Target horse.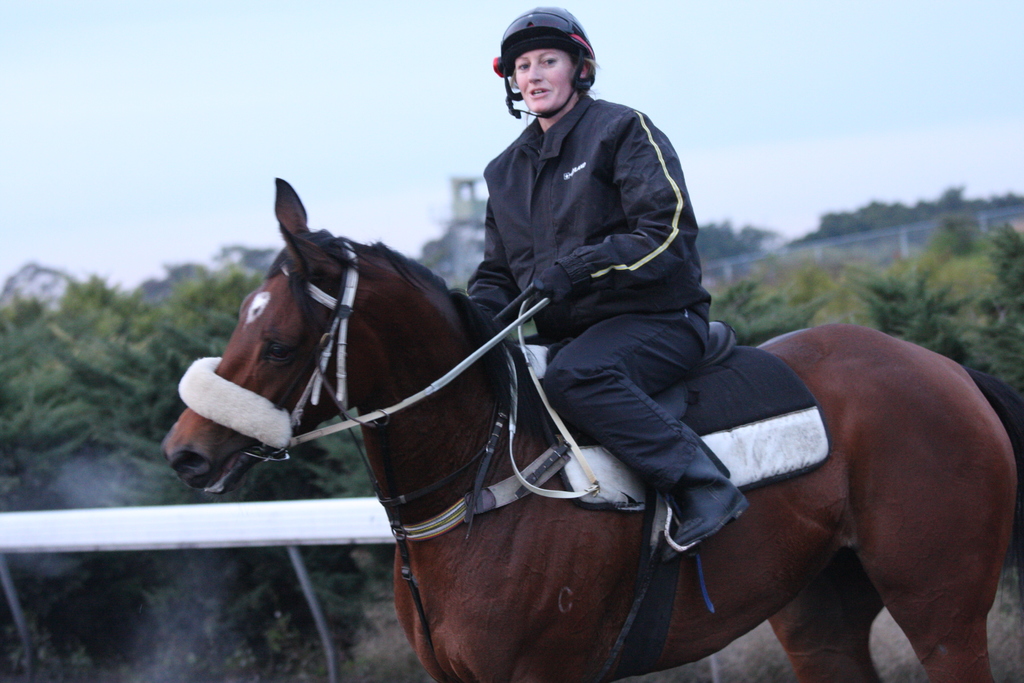
Target region: Rect(163, 174, 1021, 682).
